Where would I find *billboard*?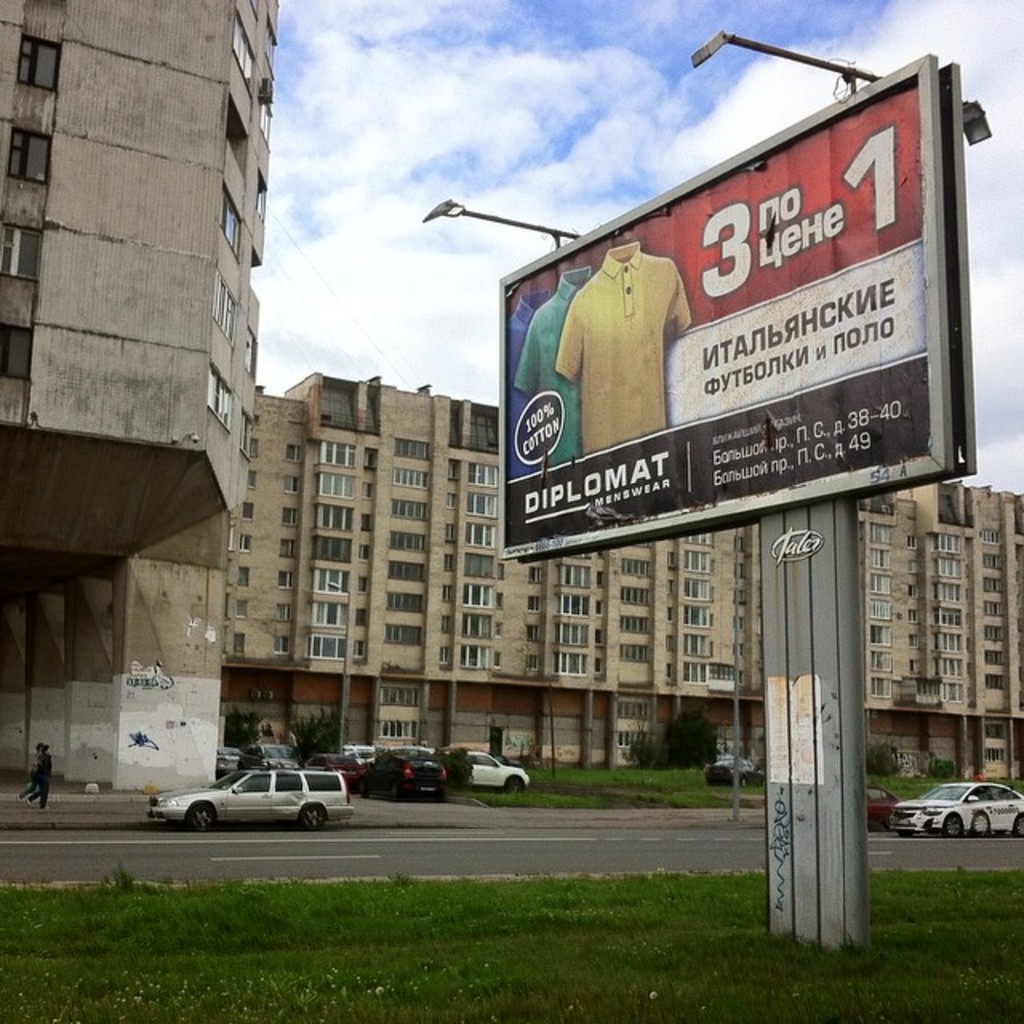
At [501, 98, 954, 480].
